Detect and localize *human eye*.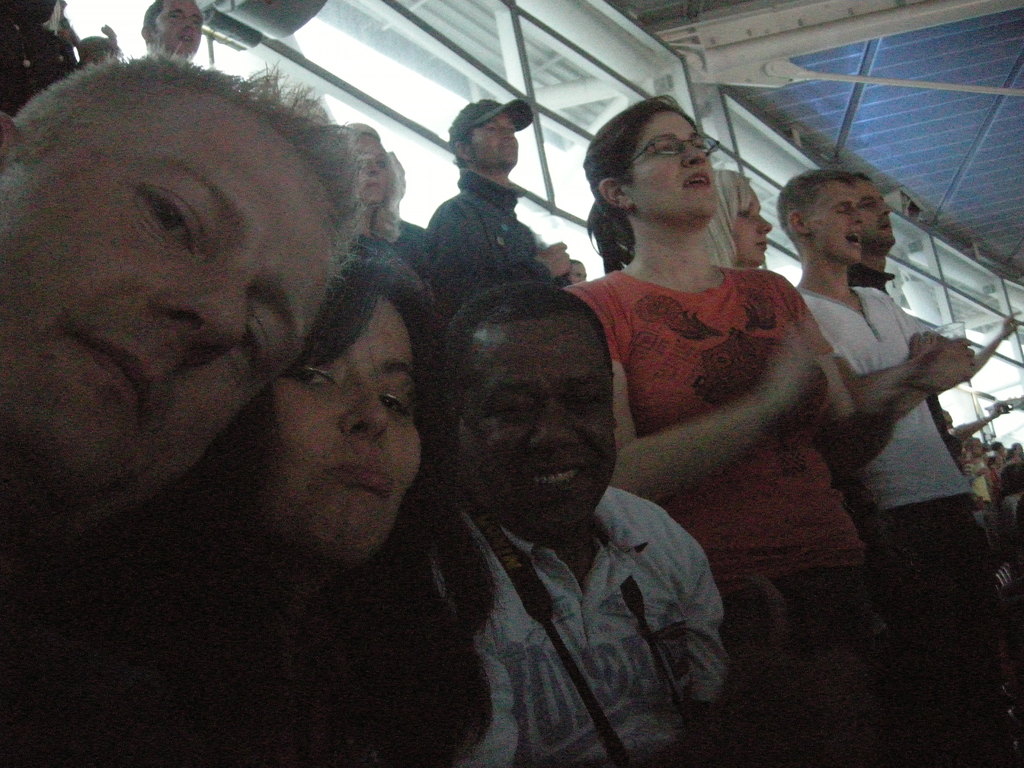
Localized at crop(692, 136, 706, 149).
